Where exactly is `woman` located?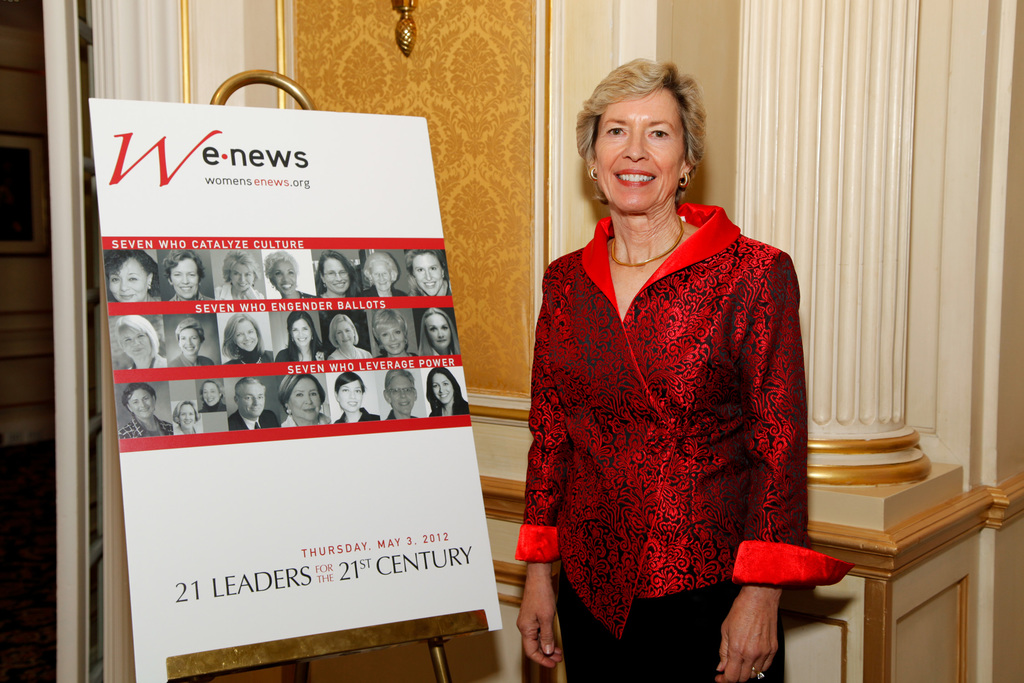
Its bounding box is <box>113,312,167,367</box>.
